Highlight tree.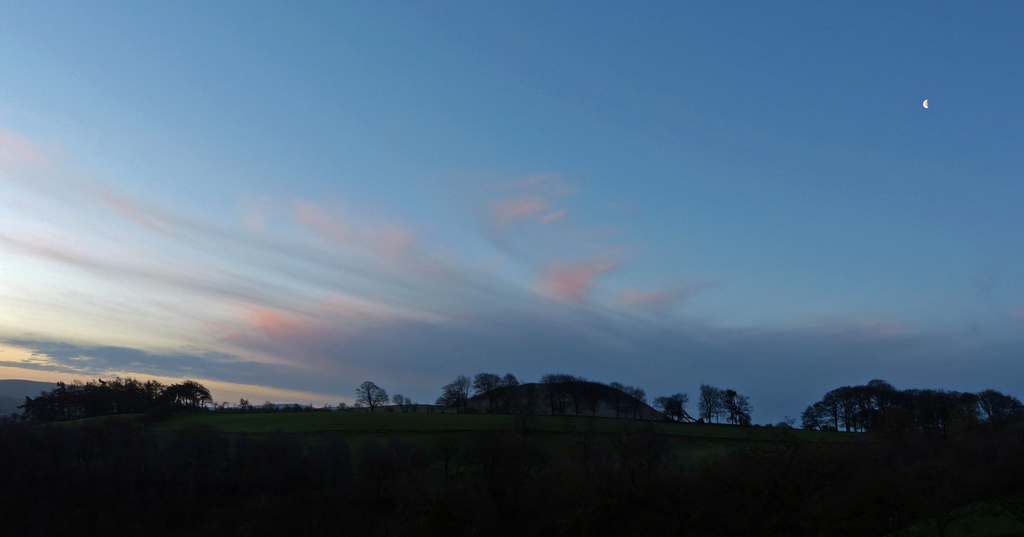
Highlighted region: 353:377:394:411.
